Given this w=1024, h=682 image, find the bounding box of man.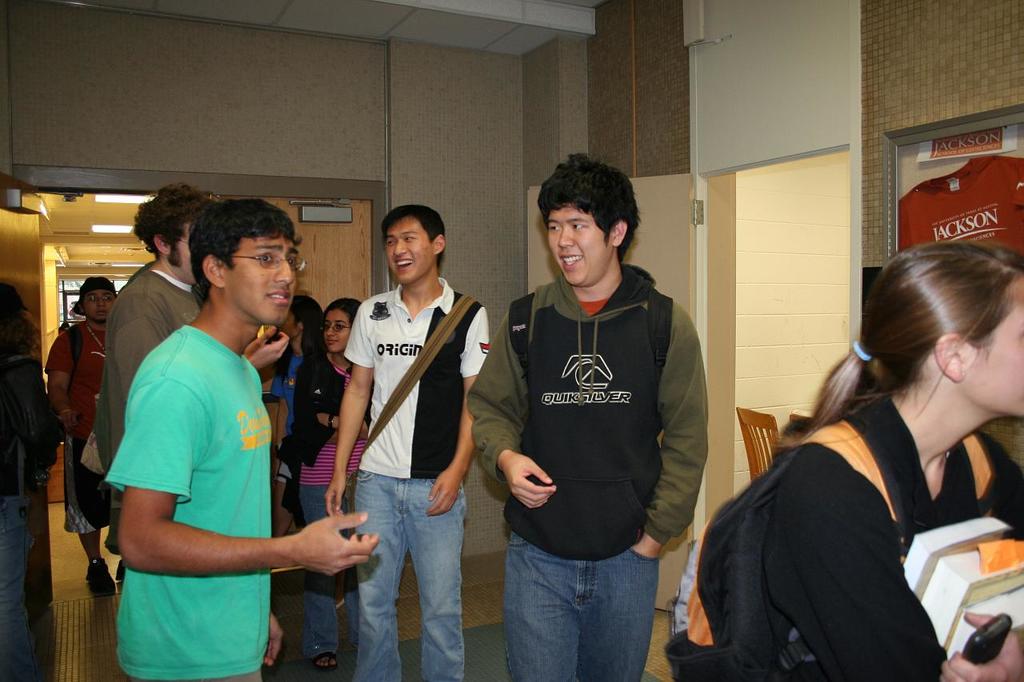
pyautogui.locateOnScreen(39, 266, 129, 591).
